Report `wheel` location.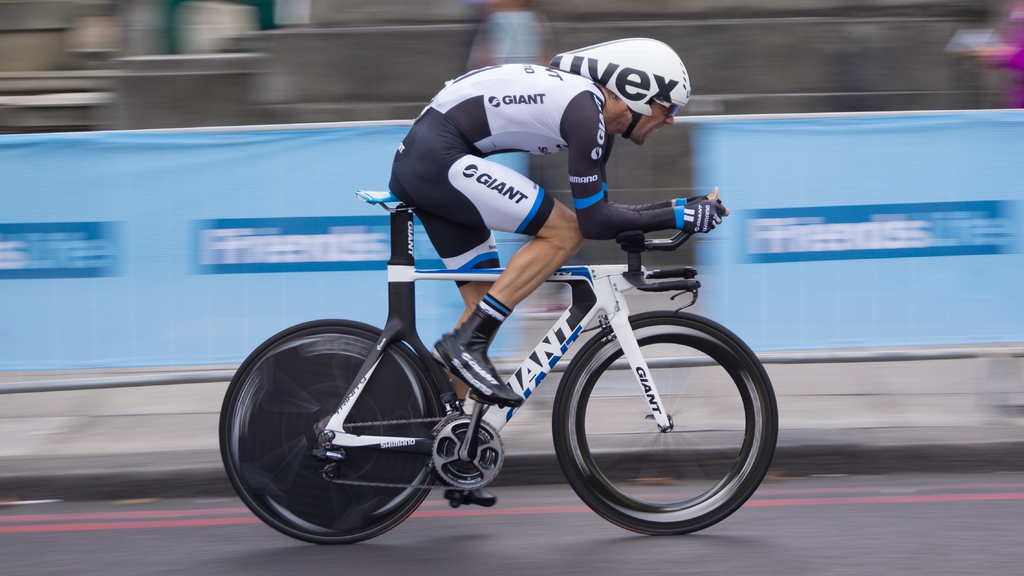
Report: detection(228, 326, 454, 534).
